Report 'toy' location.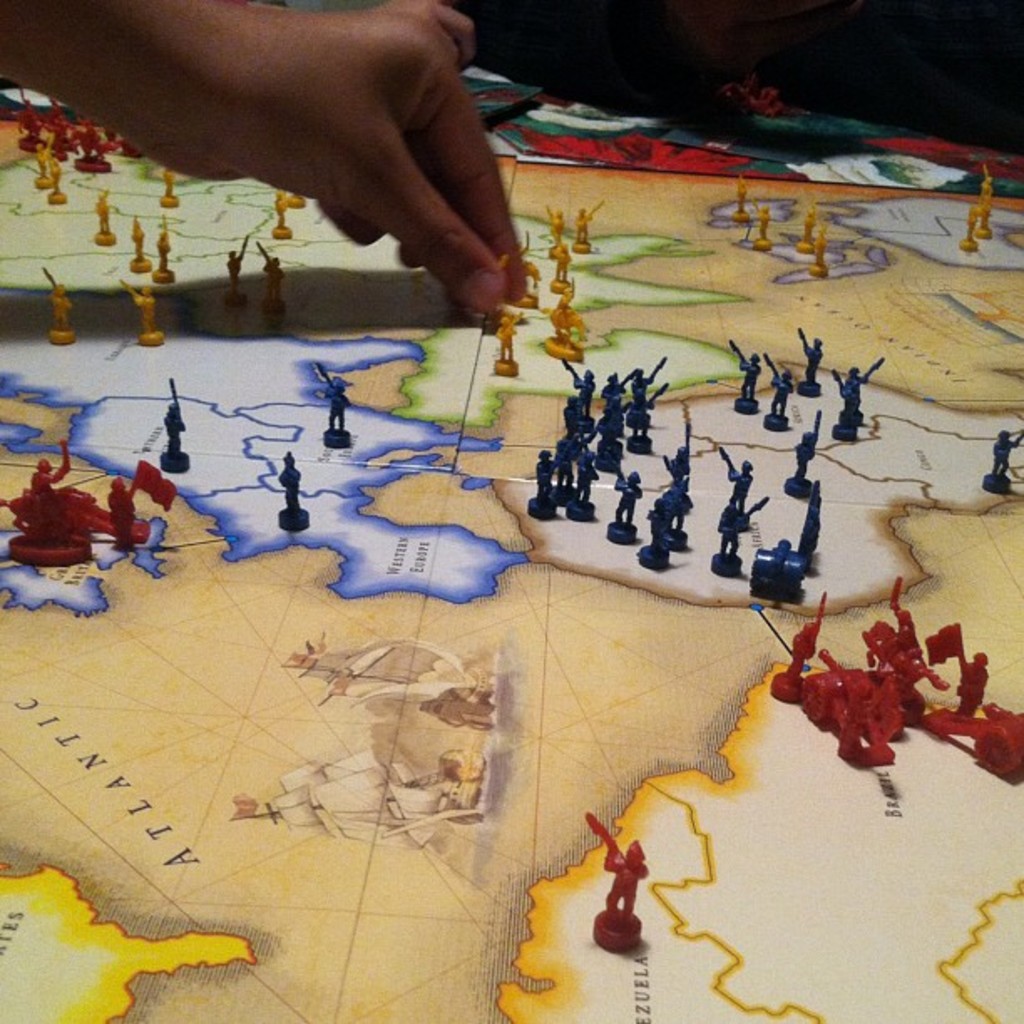
Report: detection(801, 326, 820, 398).
